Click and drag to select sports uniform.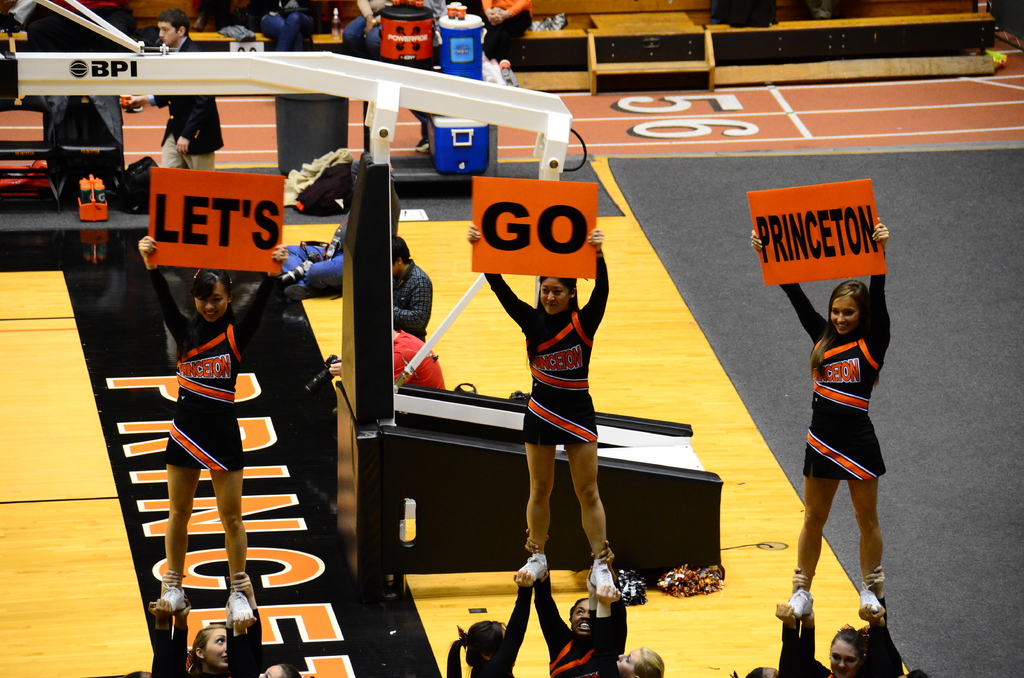
Selection: <bbox>463, 586, 536, 677</bbox>.
